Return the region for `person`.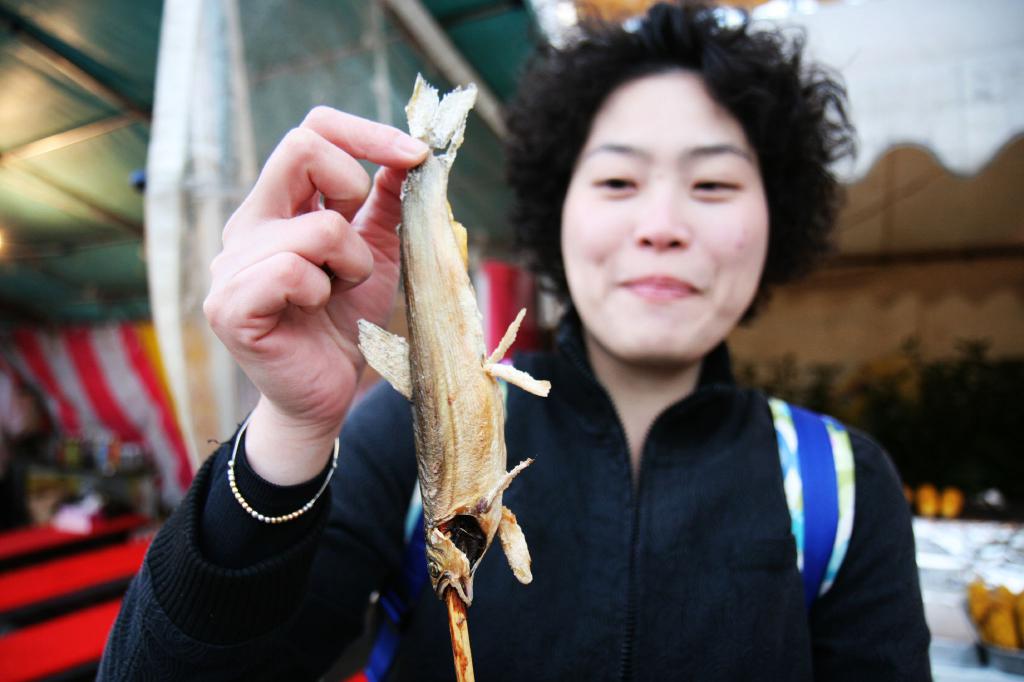
locate(370, 83, 815, 674).
